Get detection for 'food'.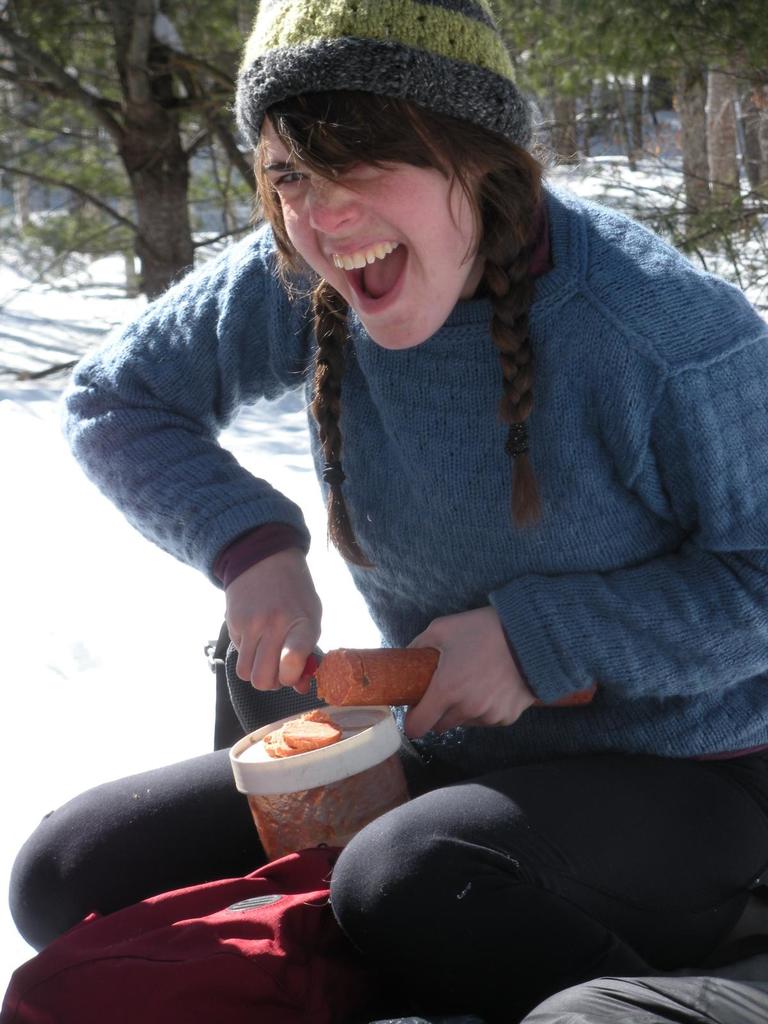
Detection: {"x1": 317, "y1": 650, "x2": 588, "y2": 700}.
